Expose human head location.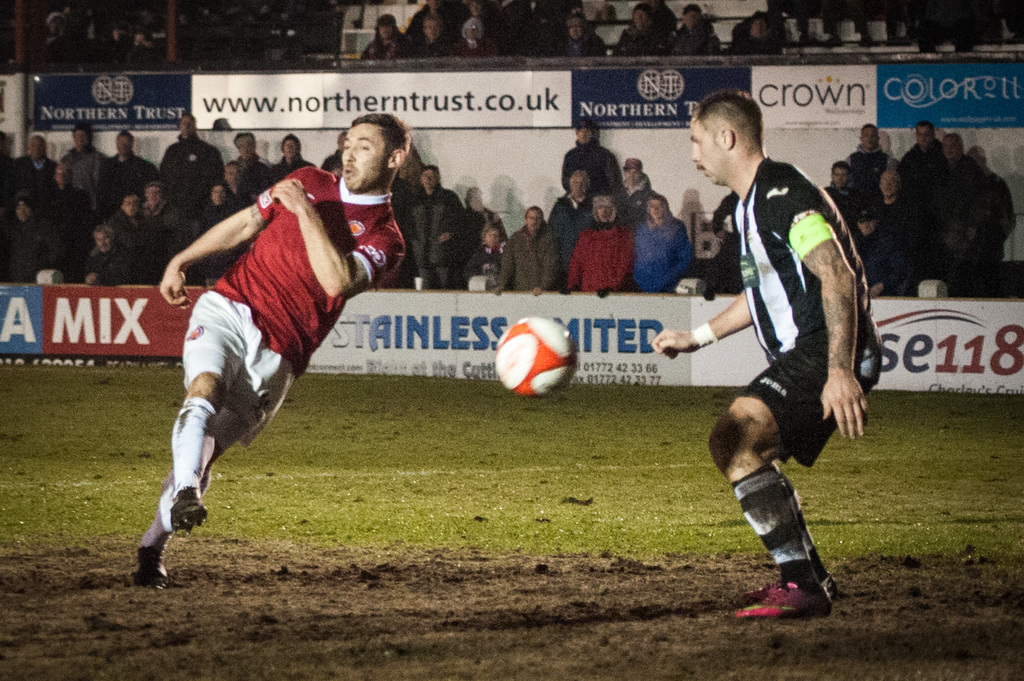
Exposed at box(419, 166, 442, 193).
